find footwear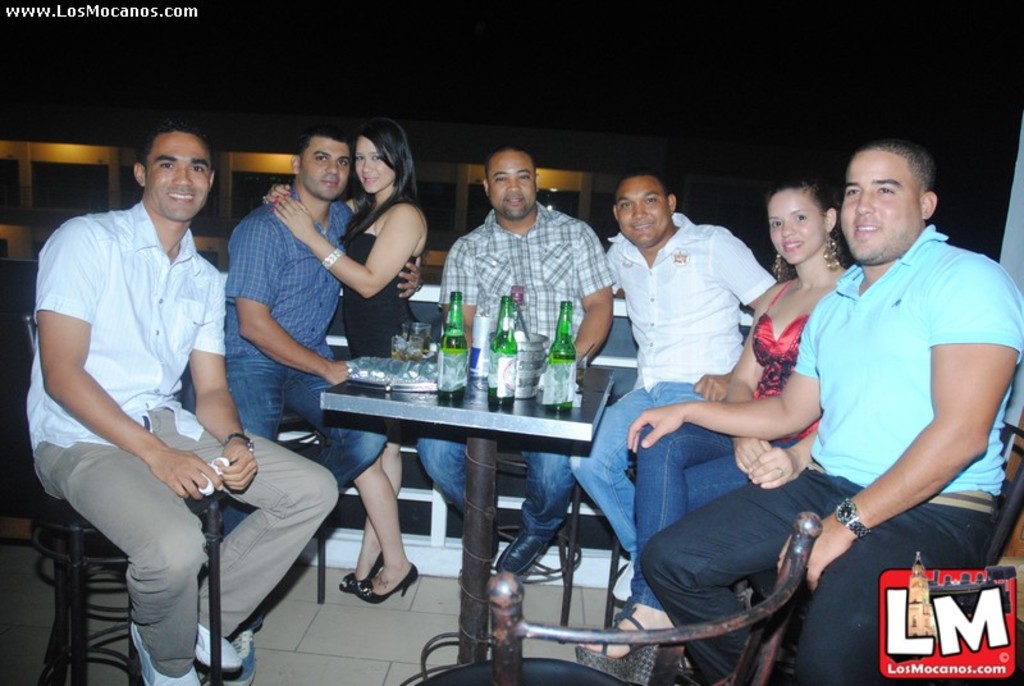
580, 608, 680, 682
